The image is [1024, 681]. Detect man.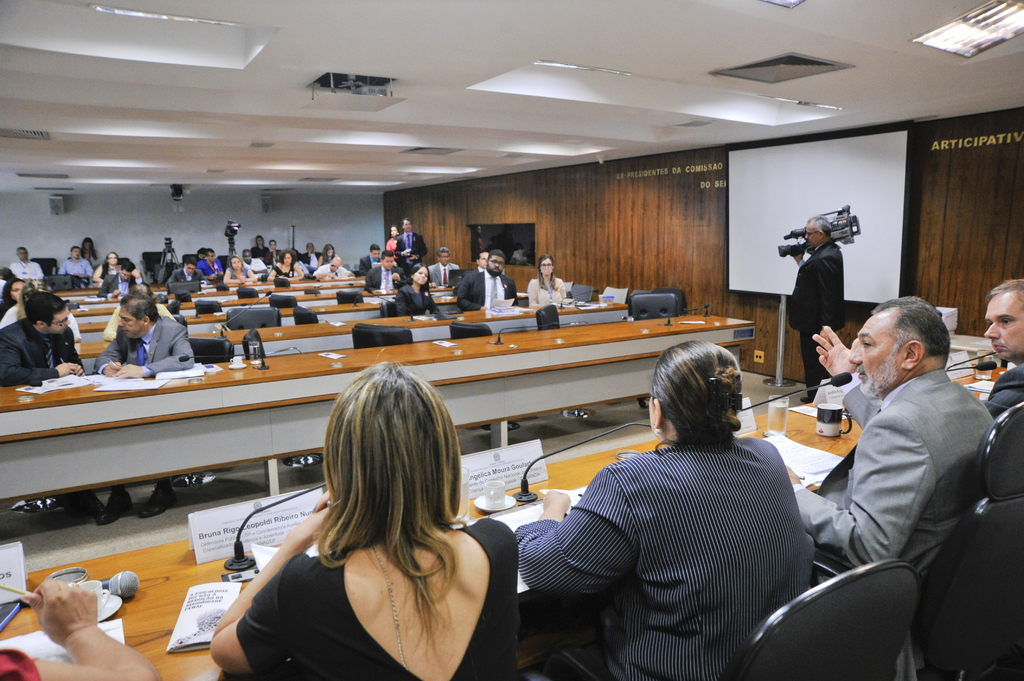
Detection: bbox=(314, 256, 356, 281).
